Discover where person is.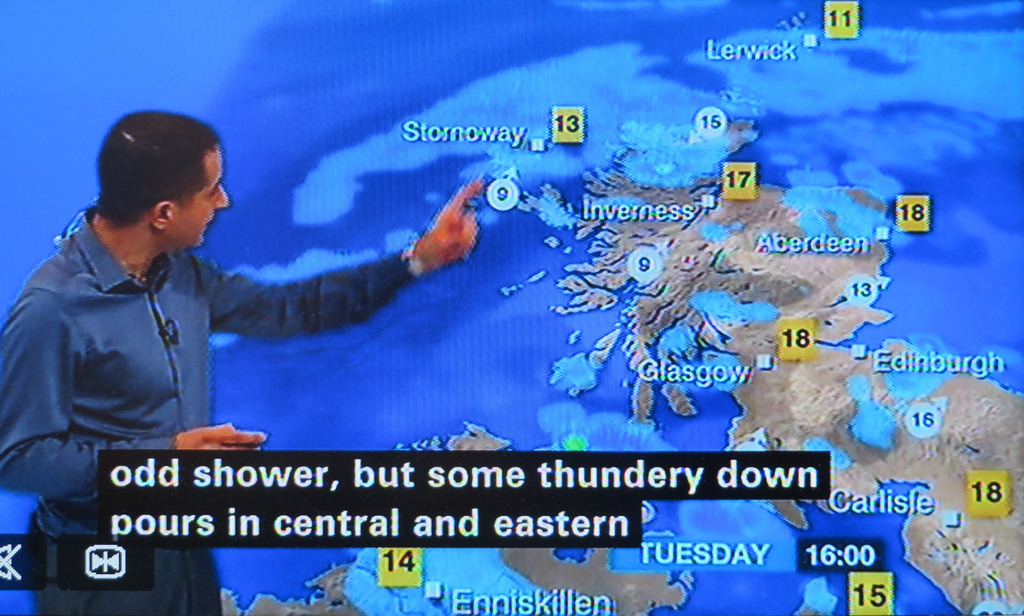
Discovered at bbox(0, 108, 484, 615).
